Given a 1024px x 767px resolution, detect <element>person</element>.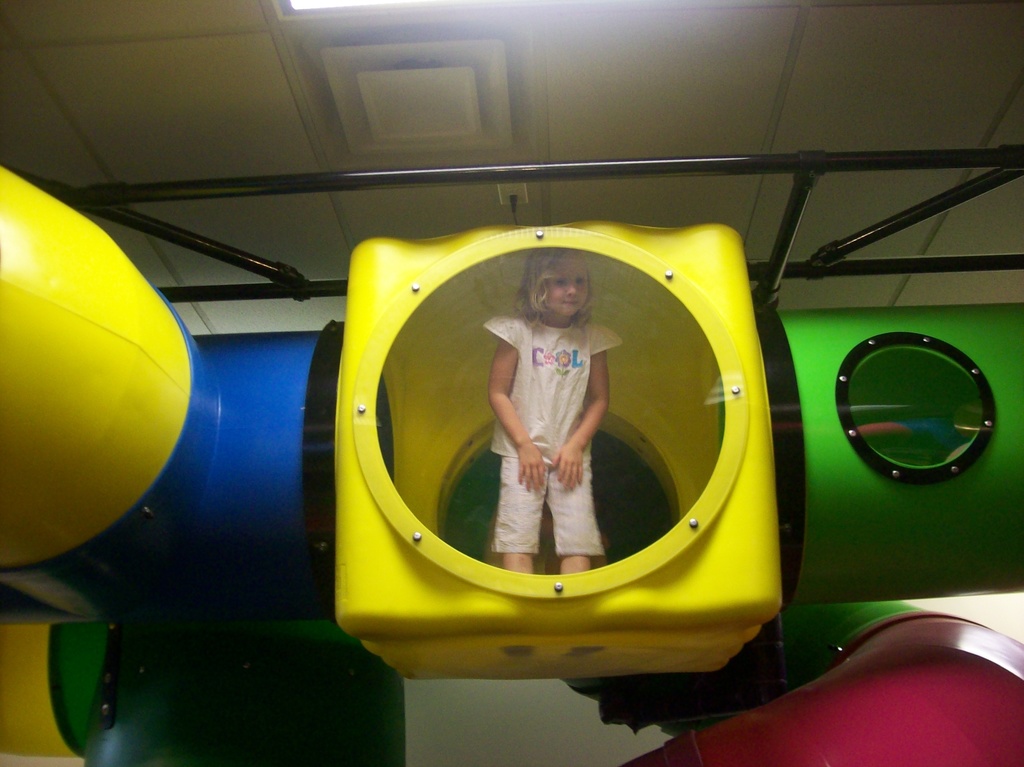
(478, 245, 624, 586).
